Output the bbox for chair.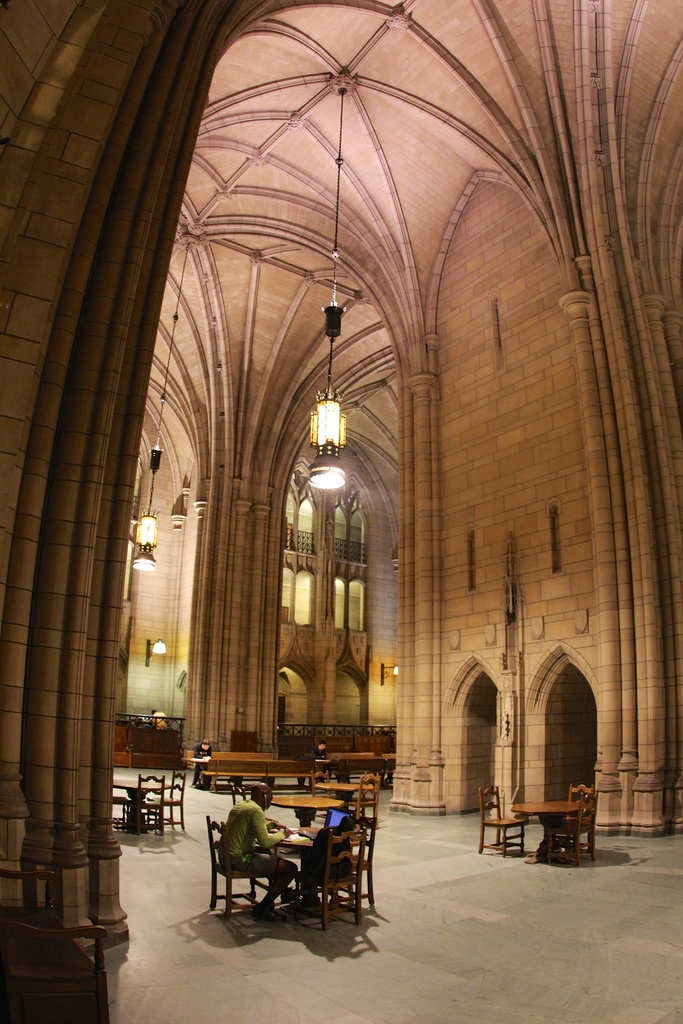
{"left": 563, "top": 785, "right": 595, "bottom": 845}.
